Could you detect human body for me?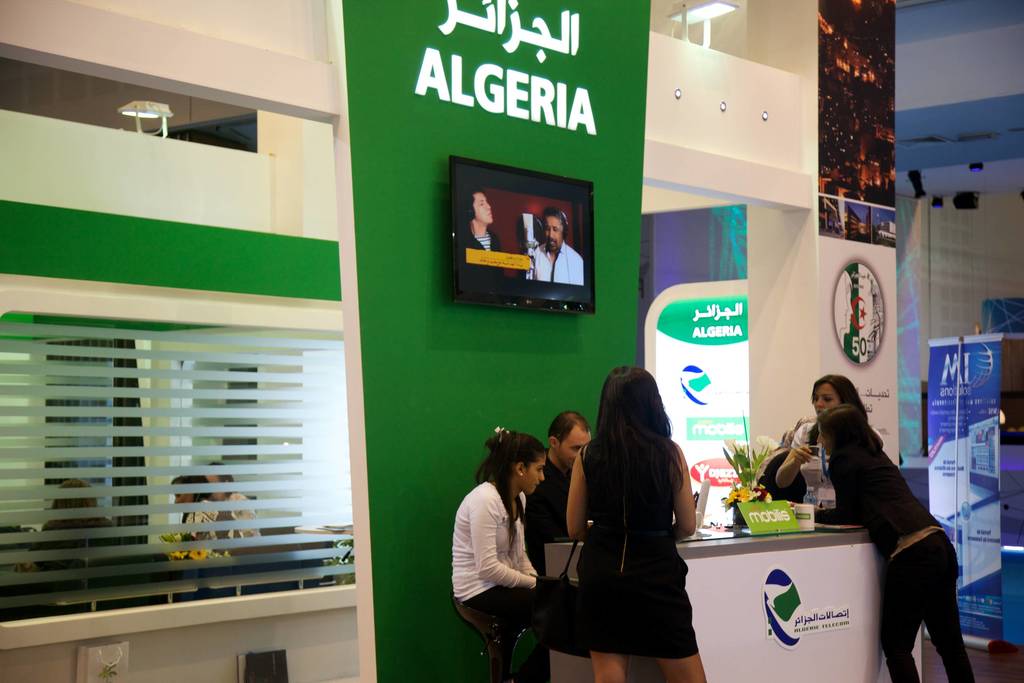
Detection result: Rect(808, 406, 979, 682).
